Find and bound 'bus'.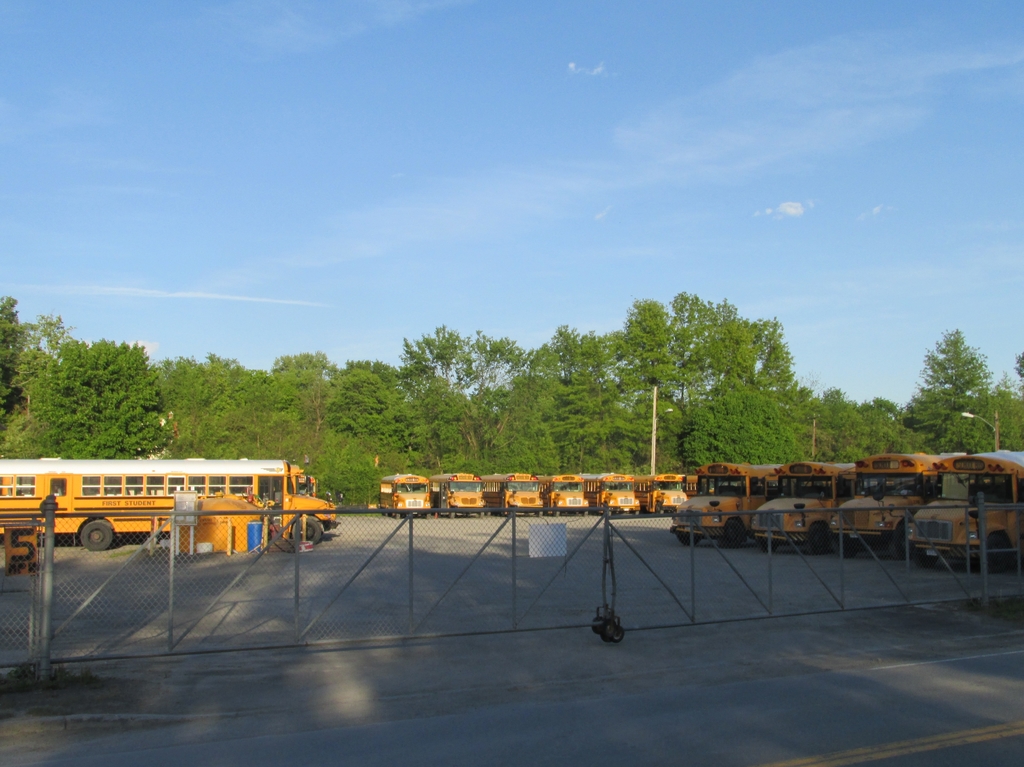
Bound: (671, 466, 785, 553).
